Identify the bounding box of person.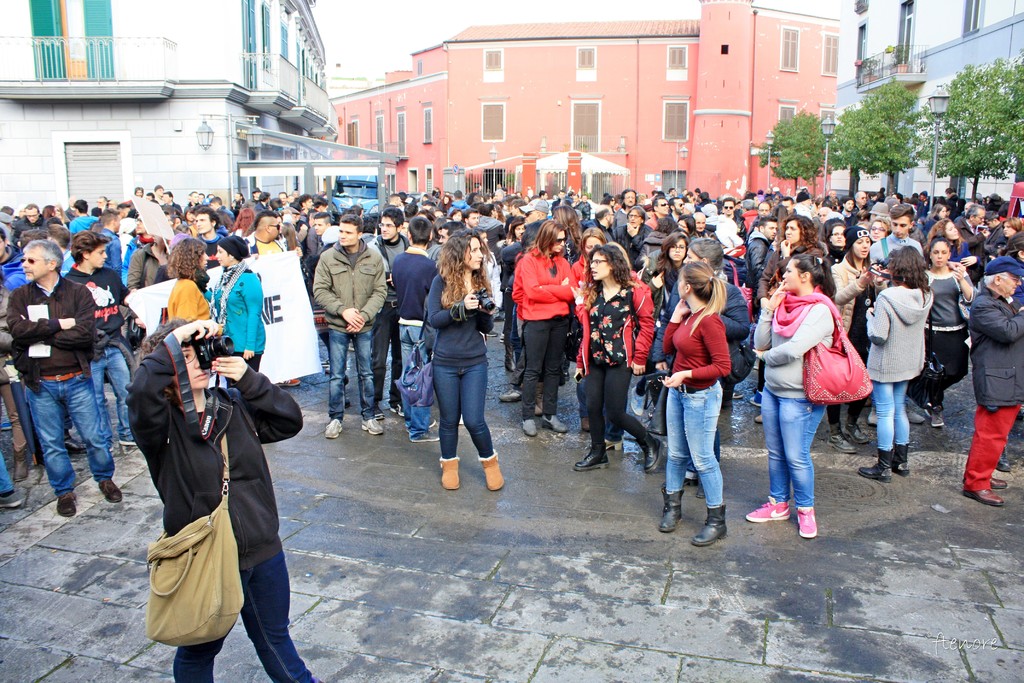
pyautogui.locateOnScreen(160, 231, 220, 329).
